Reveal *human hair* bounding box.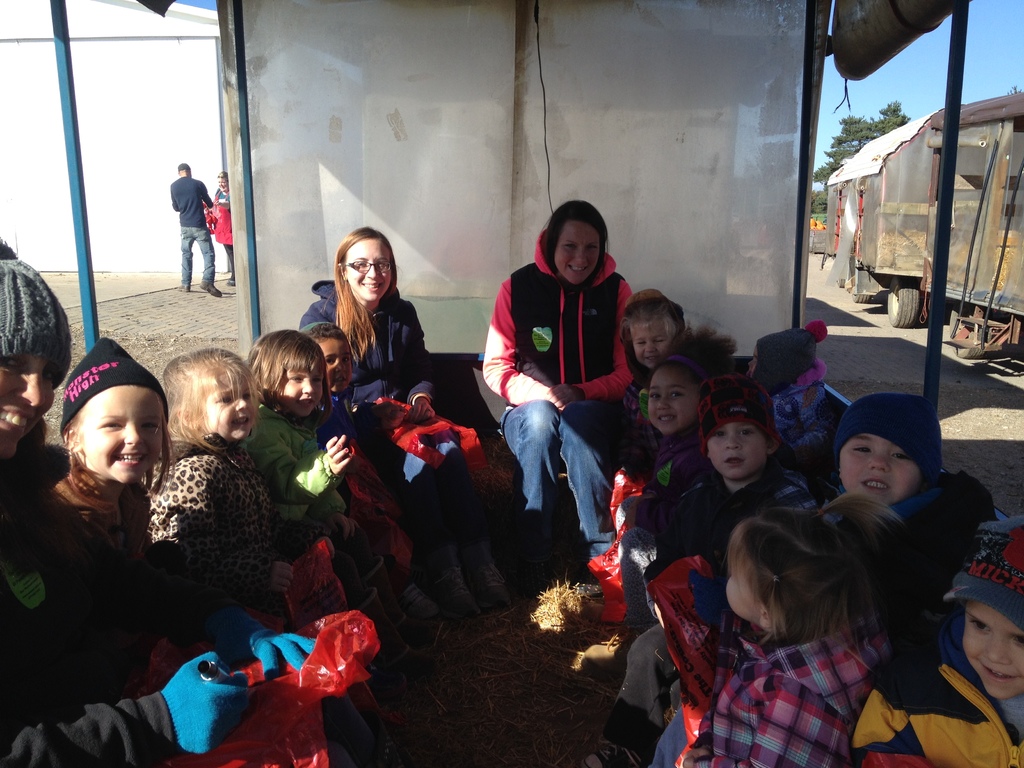
Revealed: (242, 329, 326, 414).
